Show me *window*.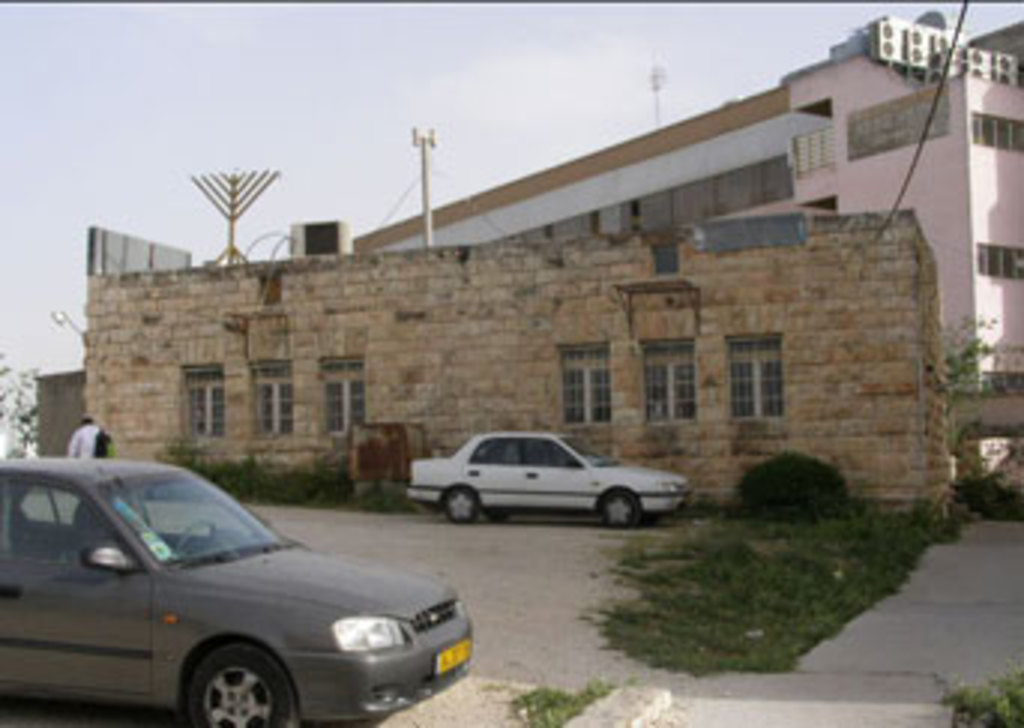
*window* is here: locate(186, 368, 225, 431).
